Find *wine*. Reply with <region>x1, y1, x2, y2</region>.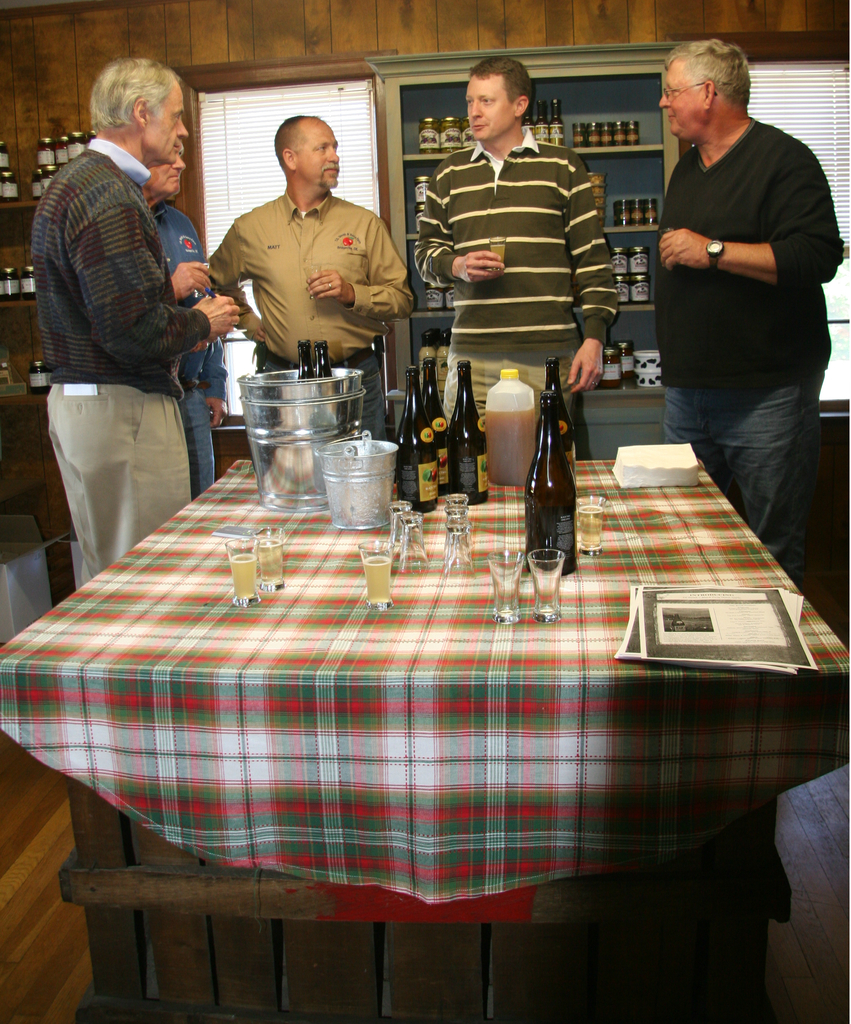
<region>525, 385, 585, 574</region>.
